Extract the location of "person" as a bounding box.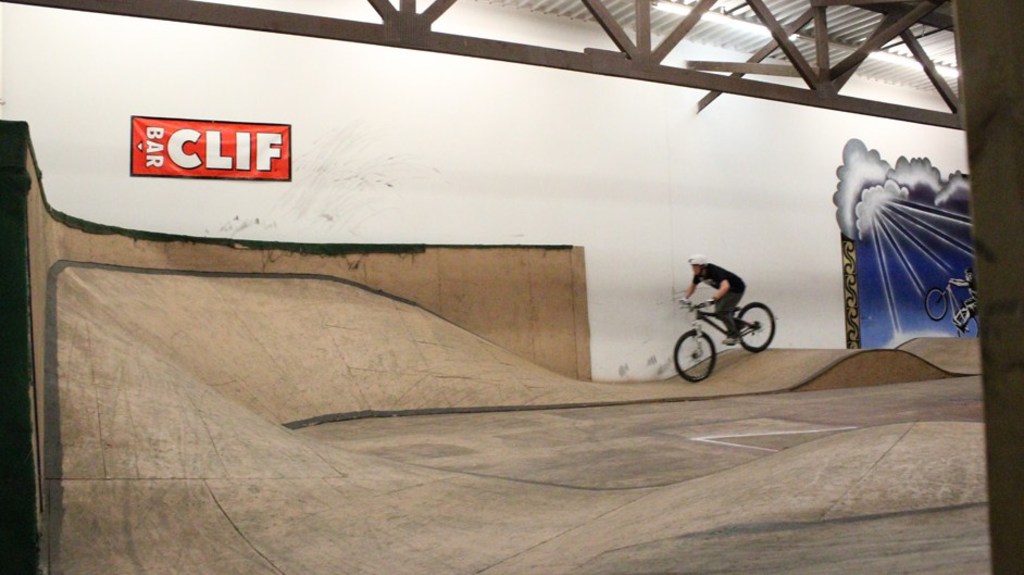
detection(677, 251, 749, 354).
